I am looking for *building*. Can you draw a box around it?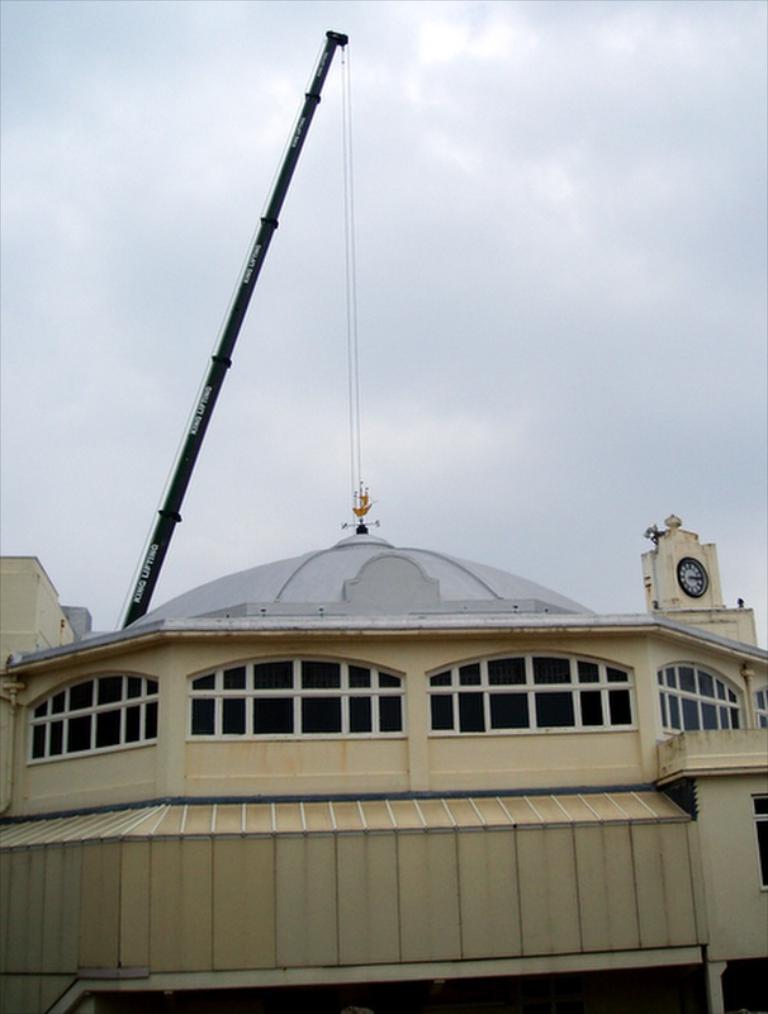
Sure, the bounding box is (x1=0, y1=515, x2=767, y2=1013).
